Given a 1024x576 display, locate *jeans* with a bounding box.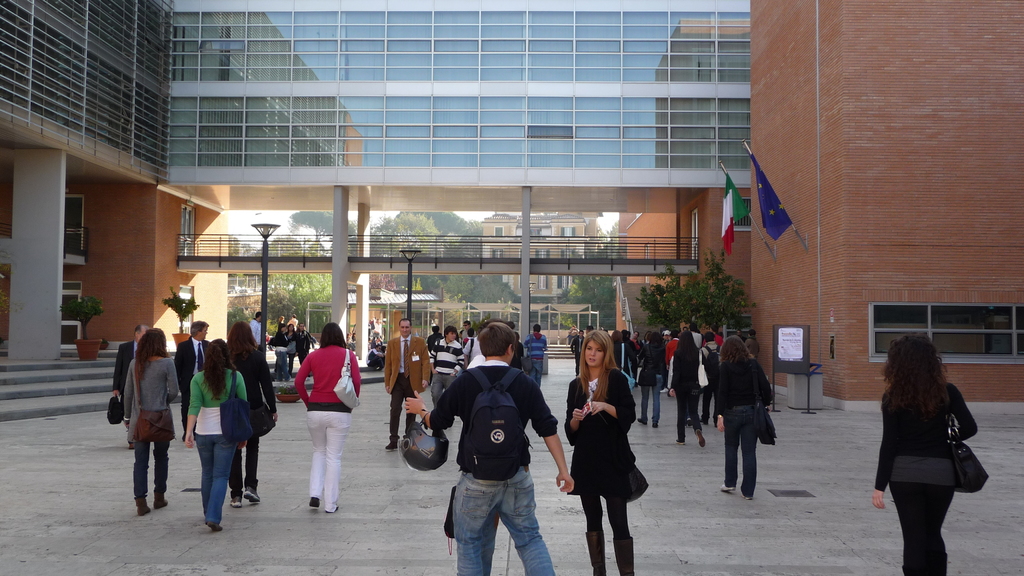
Located: (387,371,419,449).
